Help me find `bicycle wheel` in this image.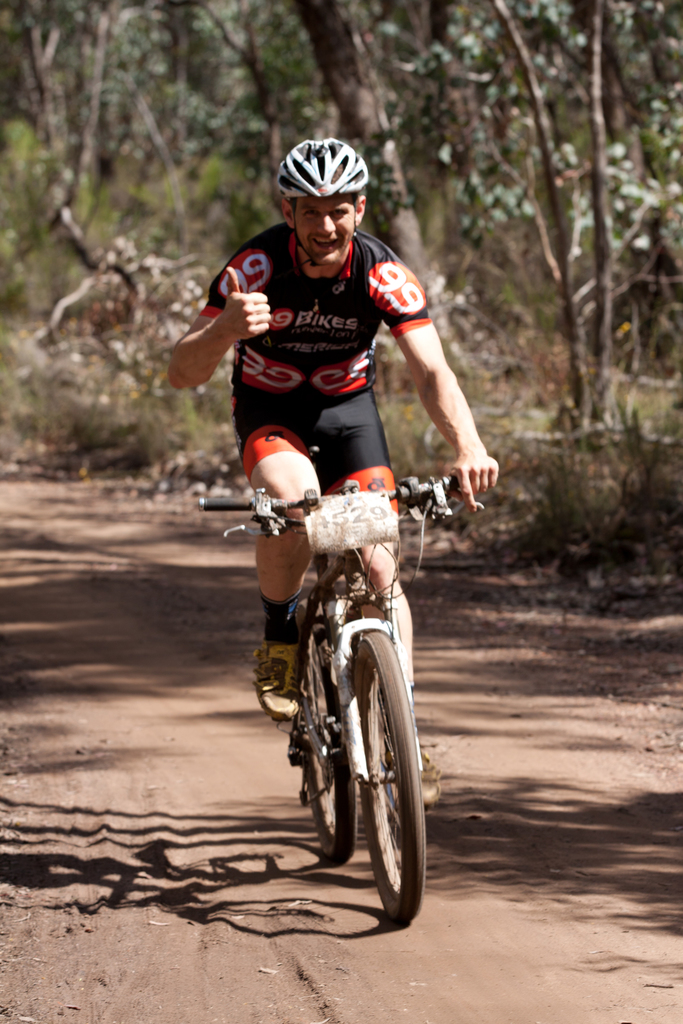
Found it: l=316, t=674, r=423, b=920.
